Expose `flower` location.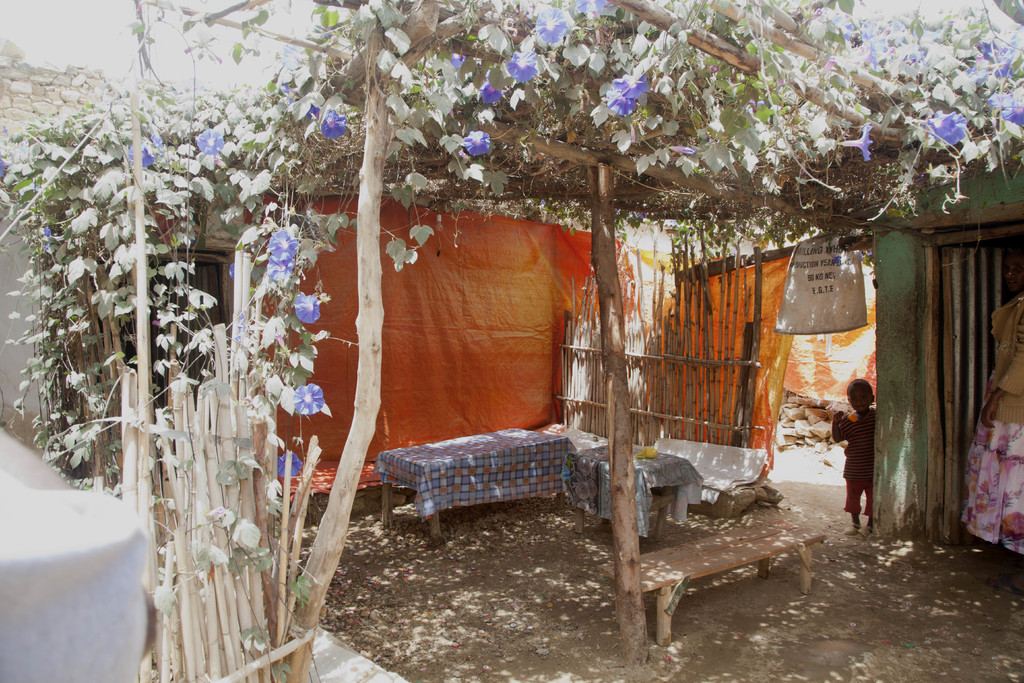
Exposed at 636:213:650:220.
